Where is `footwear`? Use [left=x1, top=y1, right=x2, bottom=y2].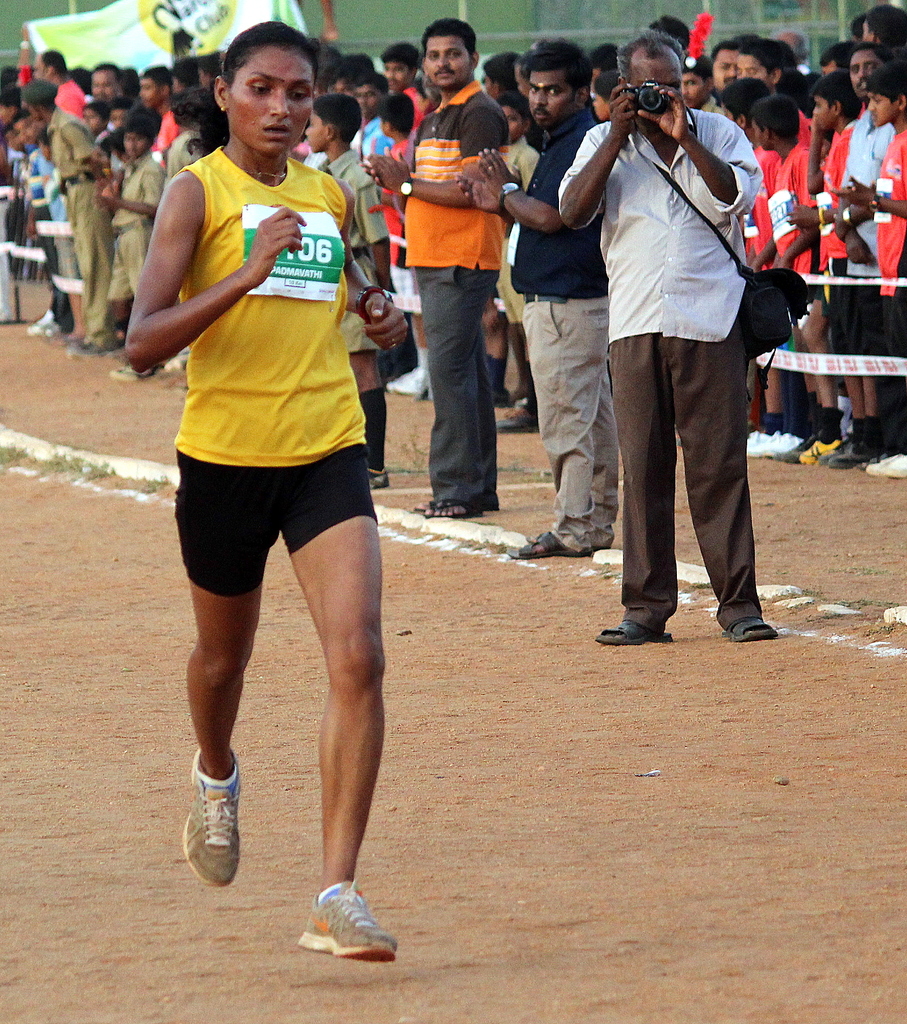
[left=176, top=755, right=249, bottom=892].
